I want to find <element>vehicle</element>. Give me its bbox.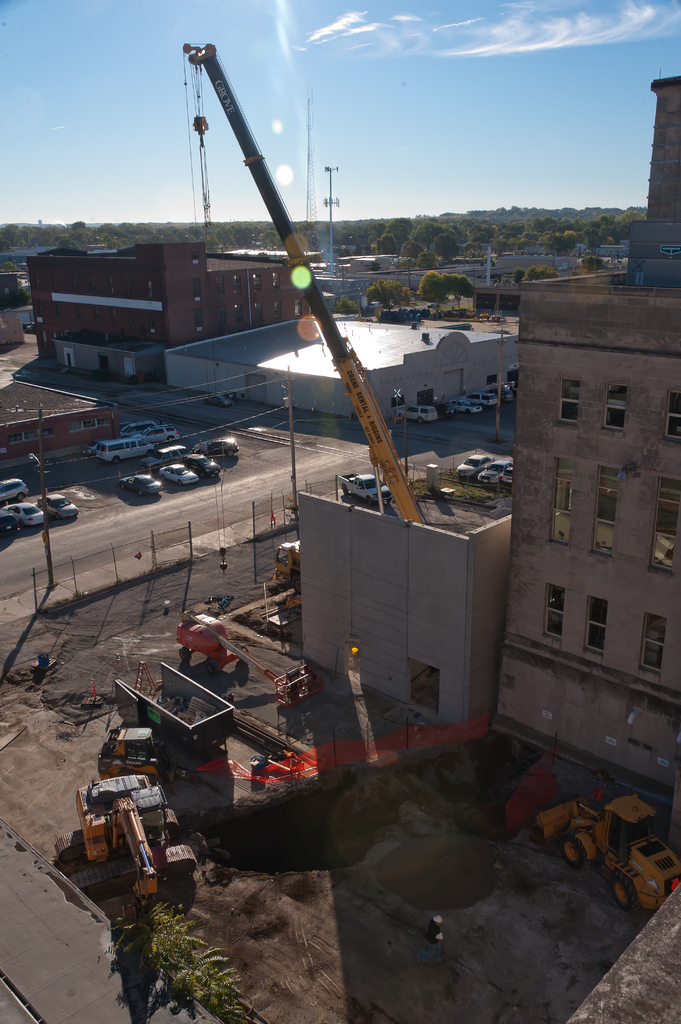
<bbox>467, 390, 498, 408</bbox>.
